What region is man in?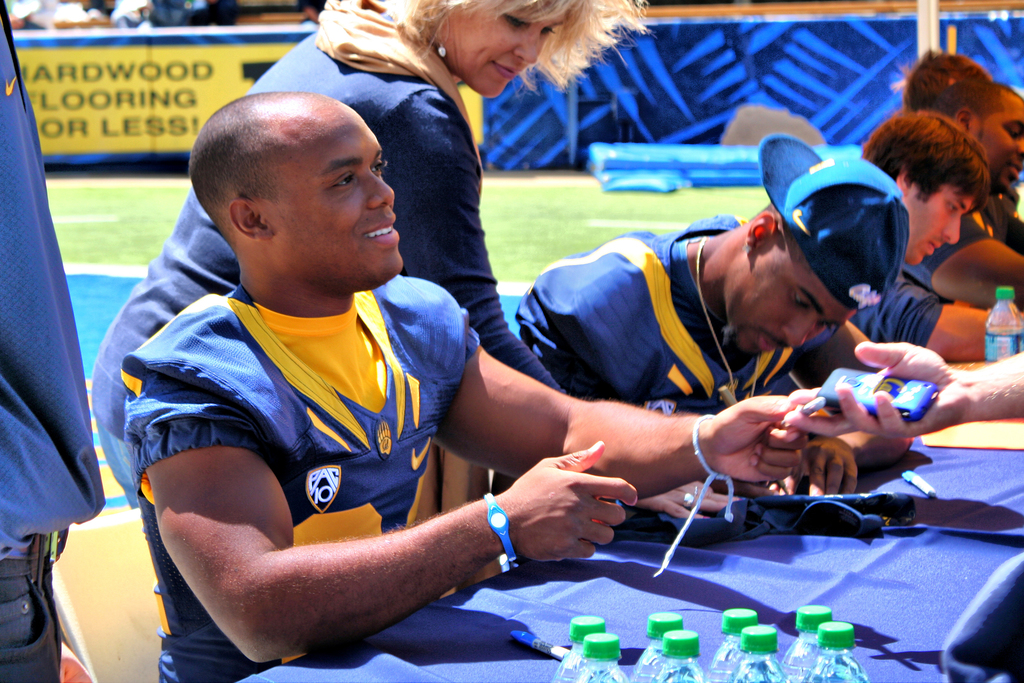
l=841, t=107, r=1023, b=370.
